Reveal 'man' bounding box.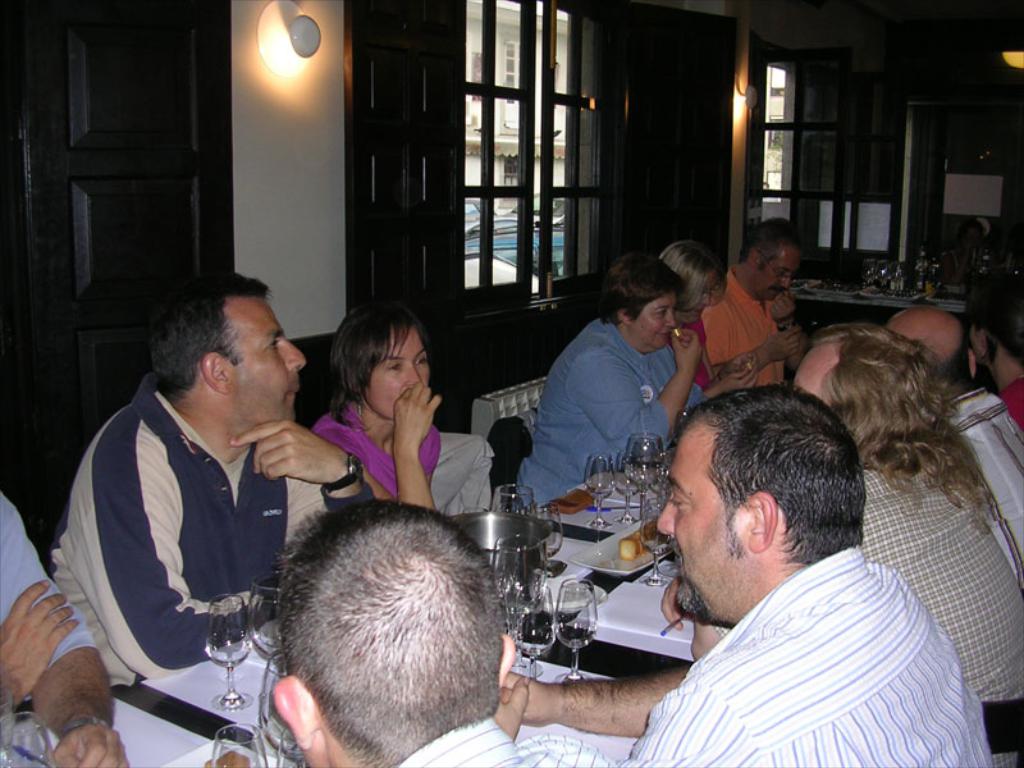
Revealed: 278,495,535,767.
